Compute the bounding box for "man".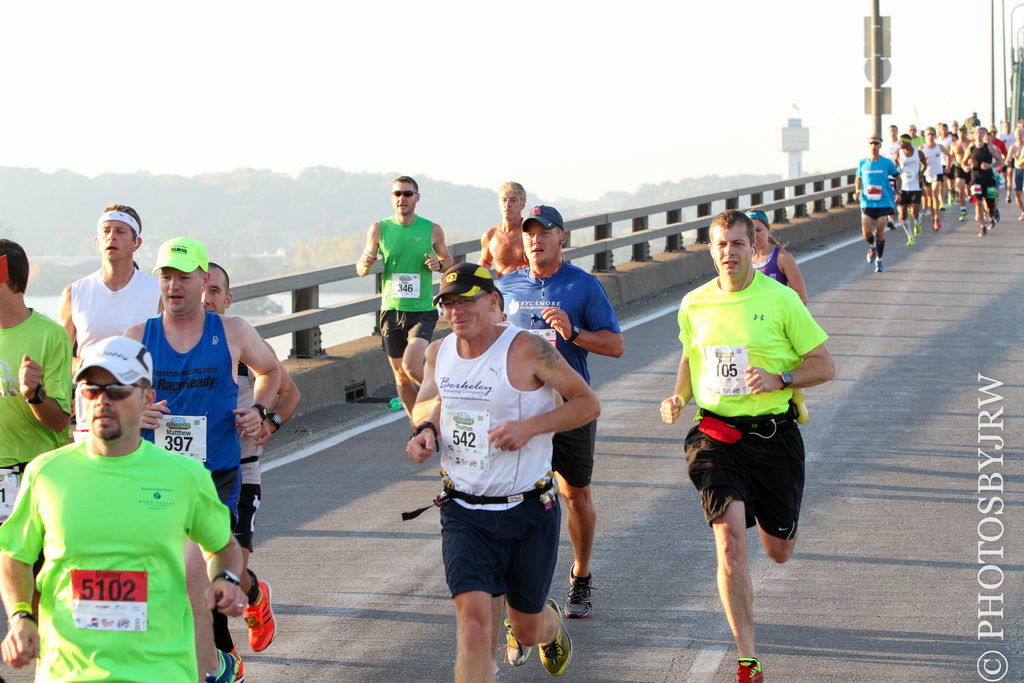
left=454, top=179, right=547, bottom=295.
